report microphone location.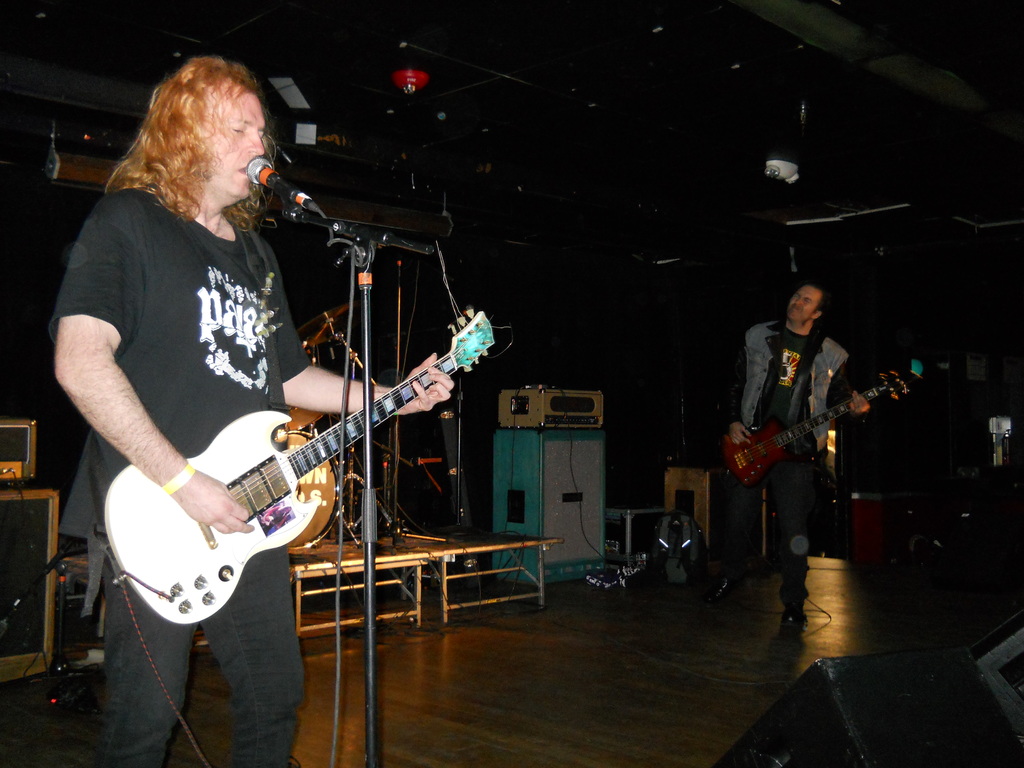
Report: (left=240, top=154, right=351, bottom=229).
